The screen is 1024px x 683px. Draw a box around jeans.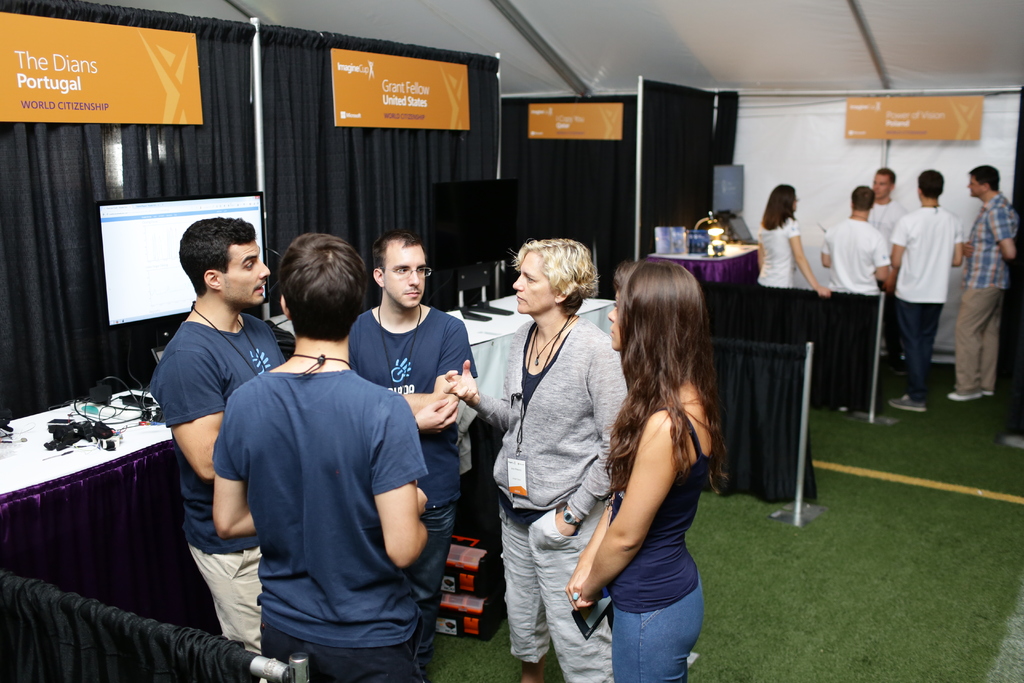
[x1=405, y1=500, x2=454, y2=679].
